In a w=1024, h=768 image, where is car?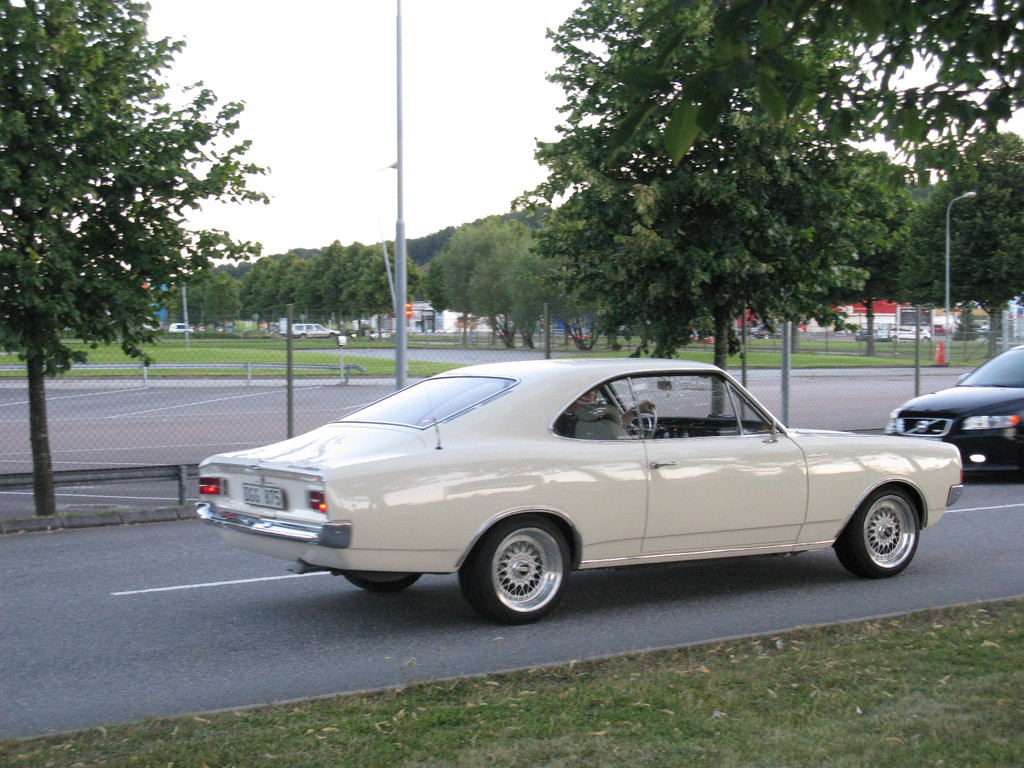
173/355/980/630.
